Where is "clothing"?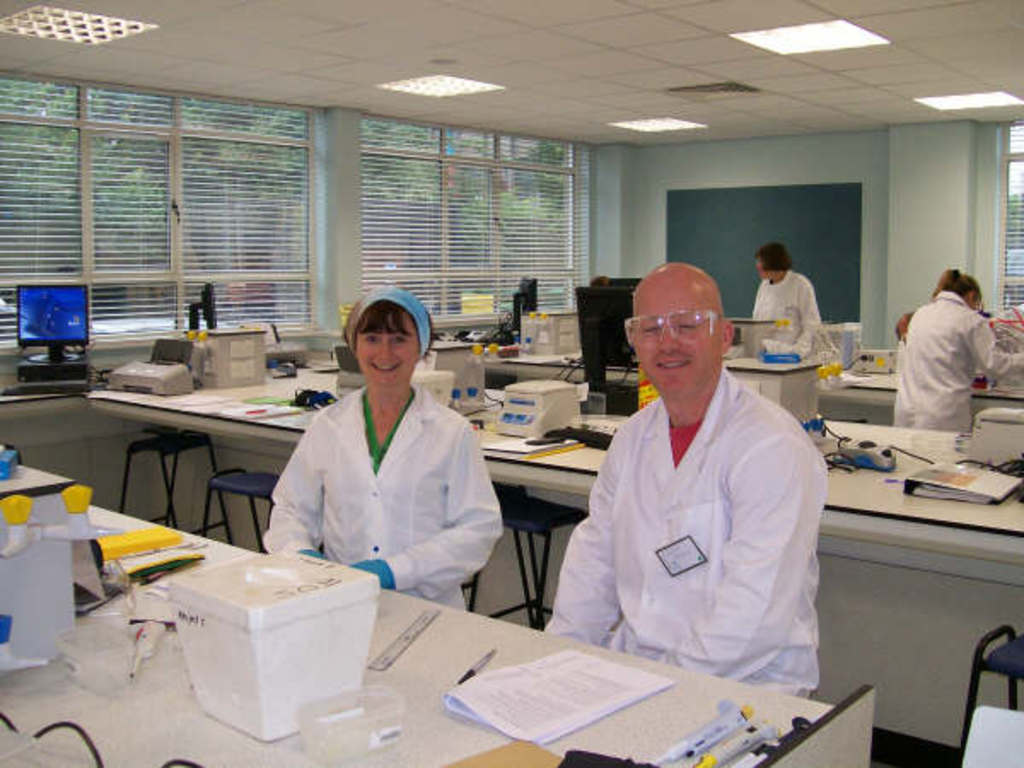
select_region(263, 384, 505, 608).
